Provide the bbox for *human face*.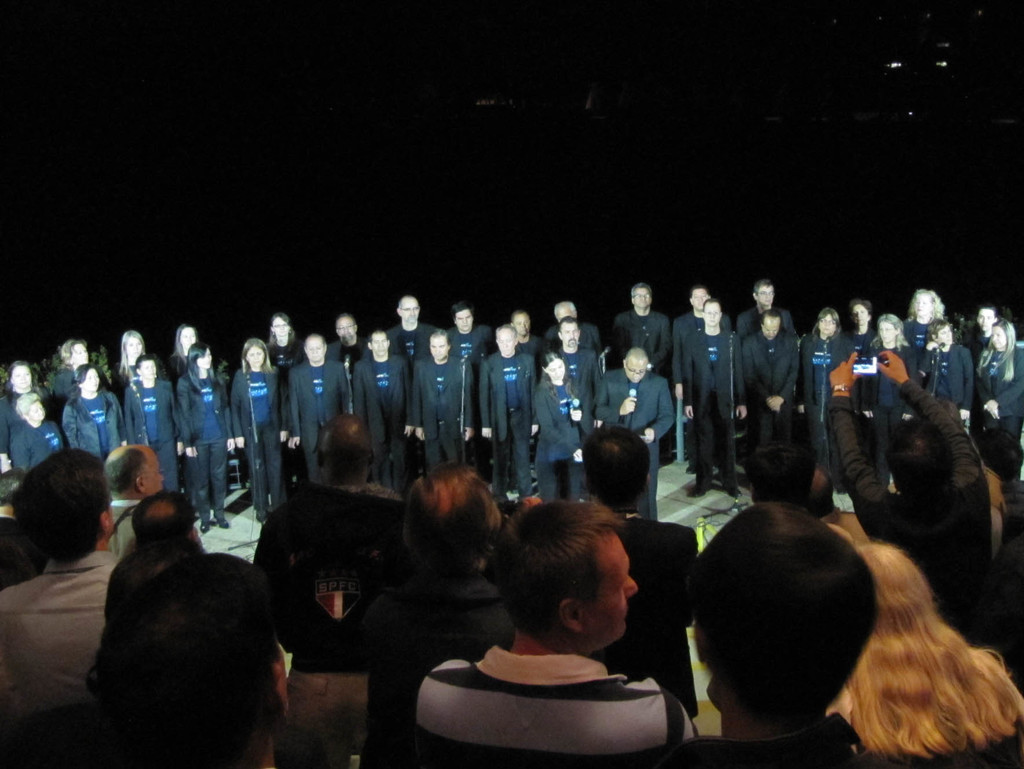
region(623, 356, 648, 386).
